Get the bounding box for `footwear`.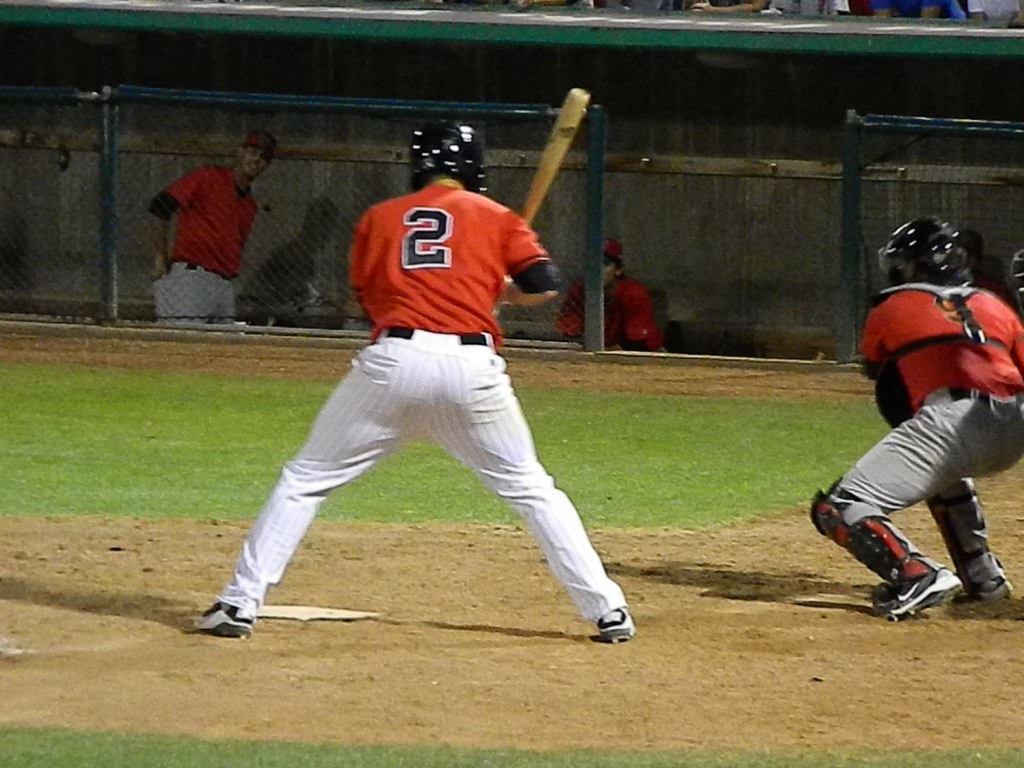
pyautogui.locateOnScreen(596, 605, 639, 645).
